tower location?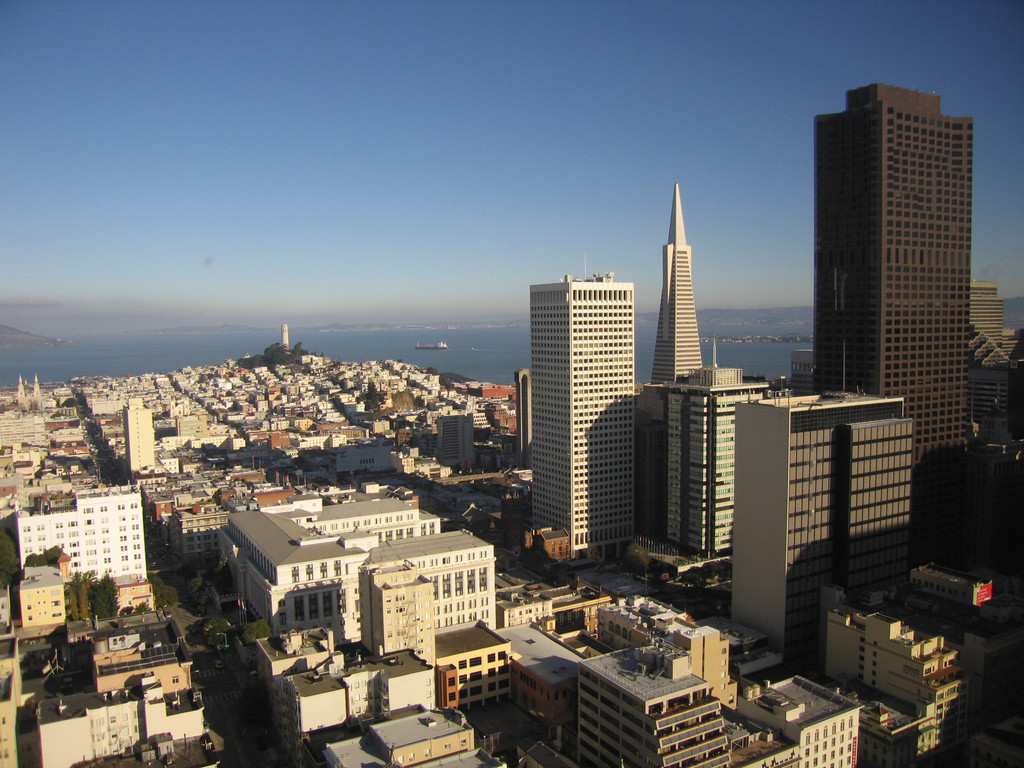
x1=725 y1=383 x2=913 y2=653
